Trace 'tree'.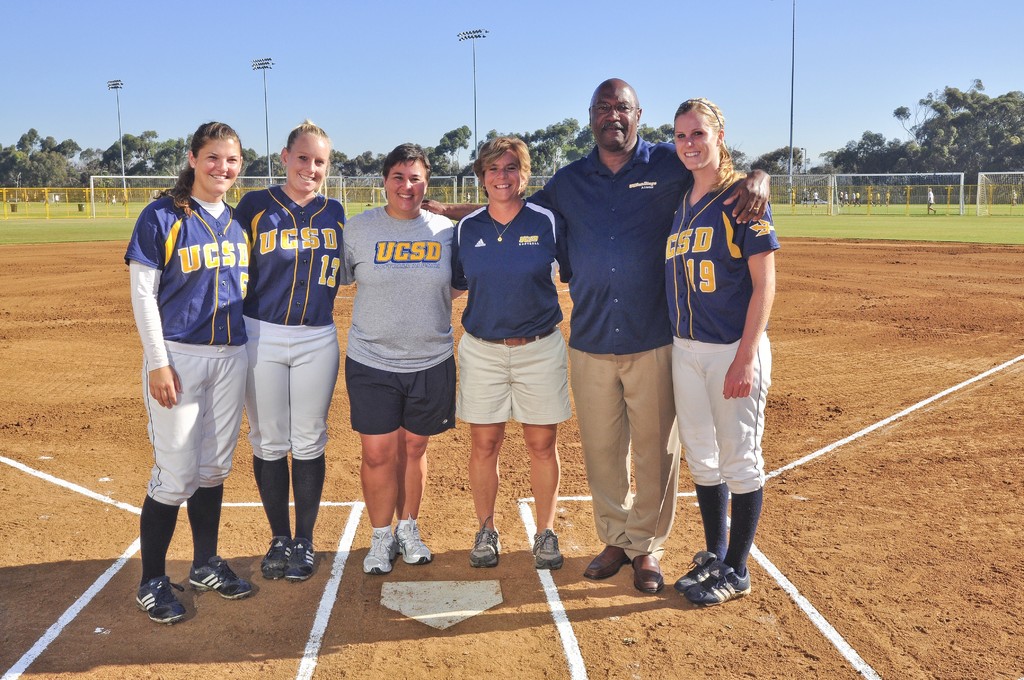
Traced to region(913, 63, 1023, 190).
